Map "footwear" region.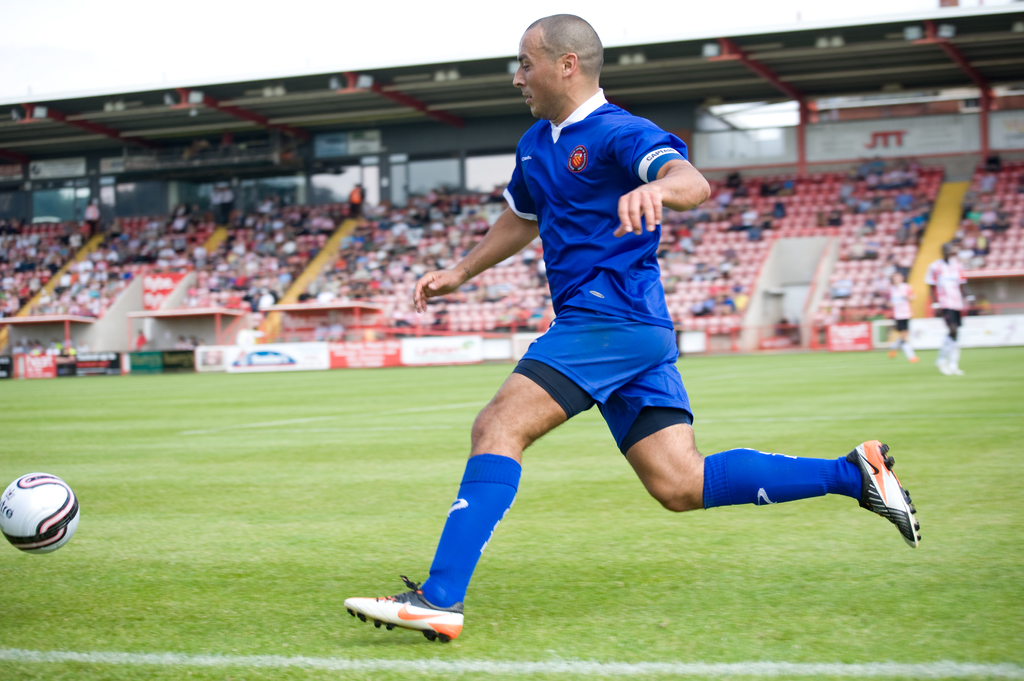
Mapped to x1=358, y1=577, x2=449, y2=648.
